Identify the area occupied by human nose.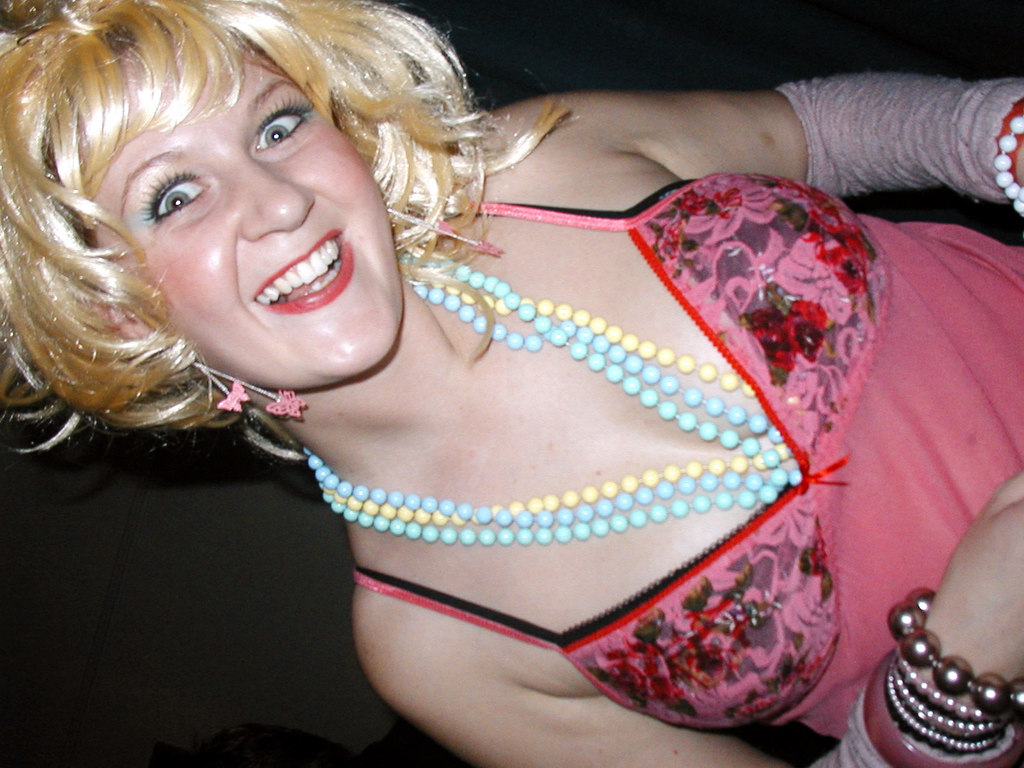
Area: BBox(235, 156, 314, 243).
